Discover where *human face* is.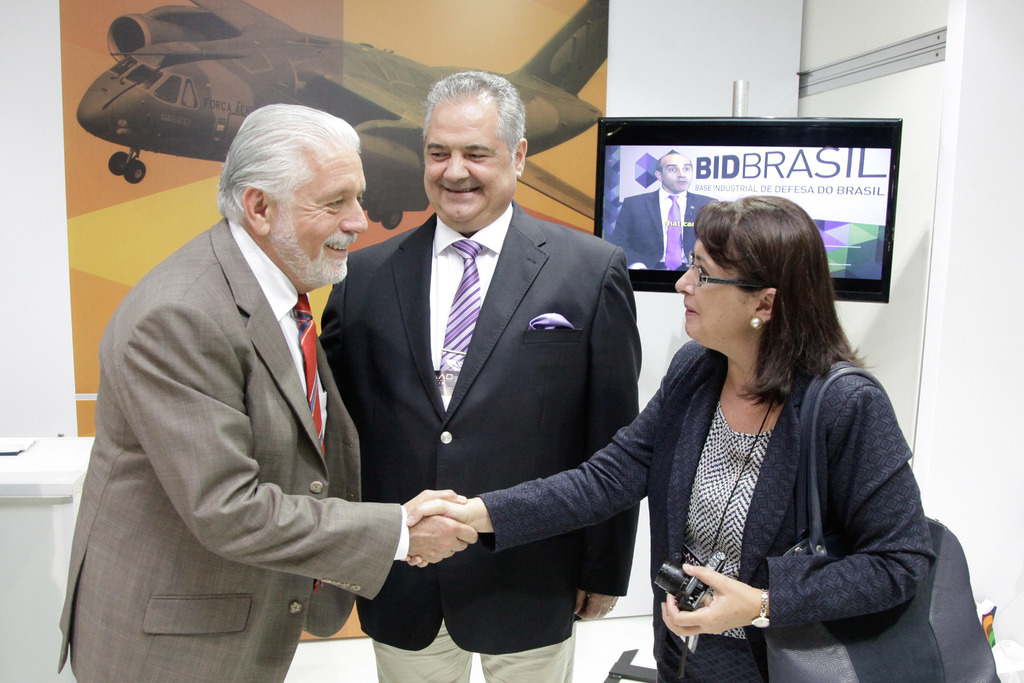
Discovered at x1=660, y1=150, x2=693, y2=193.
